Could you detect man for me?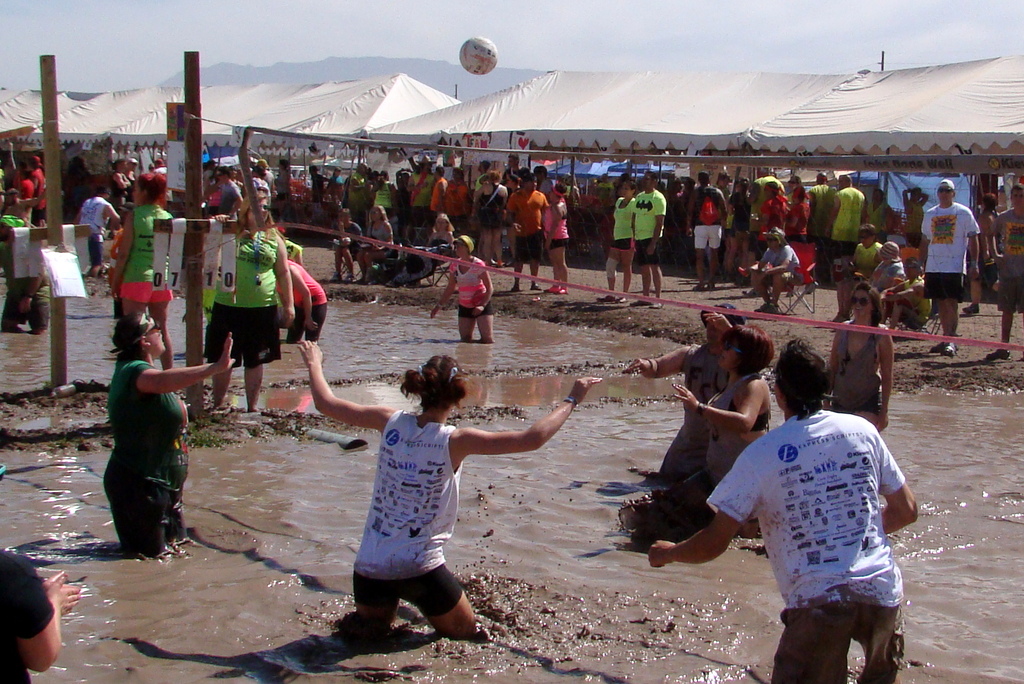
Detection result: [433,163,449,221].
